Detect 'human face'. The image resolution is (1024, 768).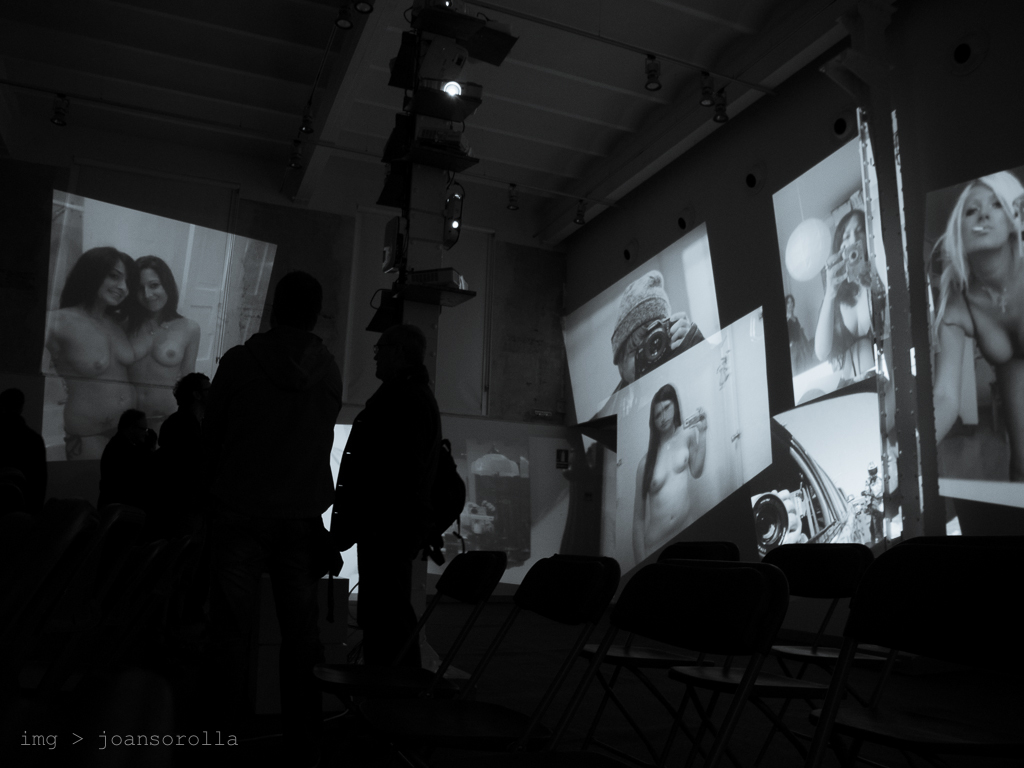
[967, 186, 1009, 249].
